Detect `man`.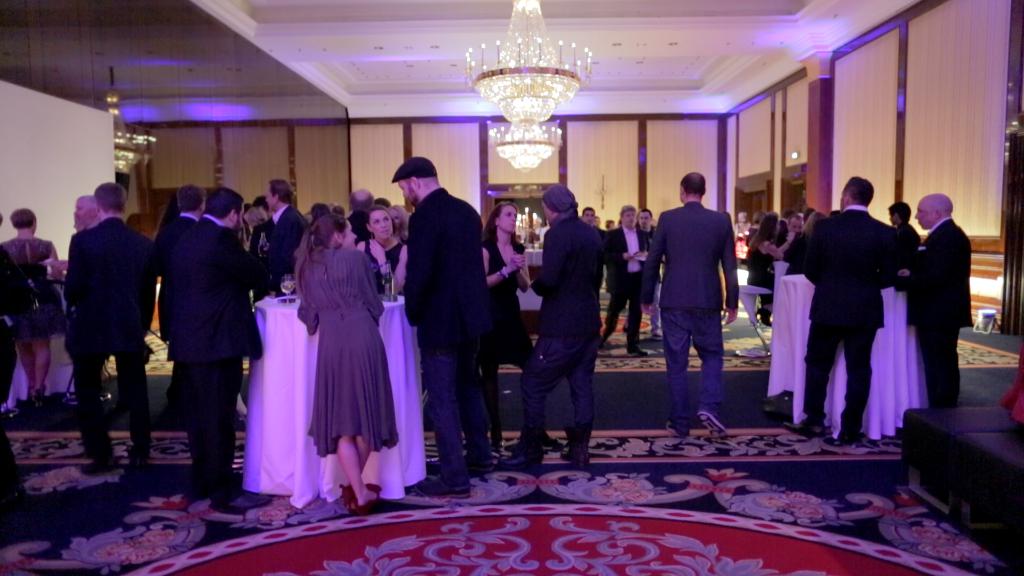
Detected at box=[345, 186, 372, 239].
